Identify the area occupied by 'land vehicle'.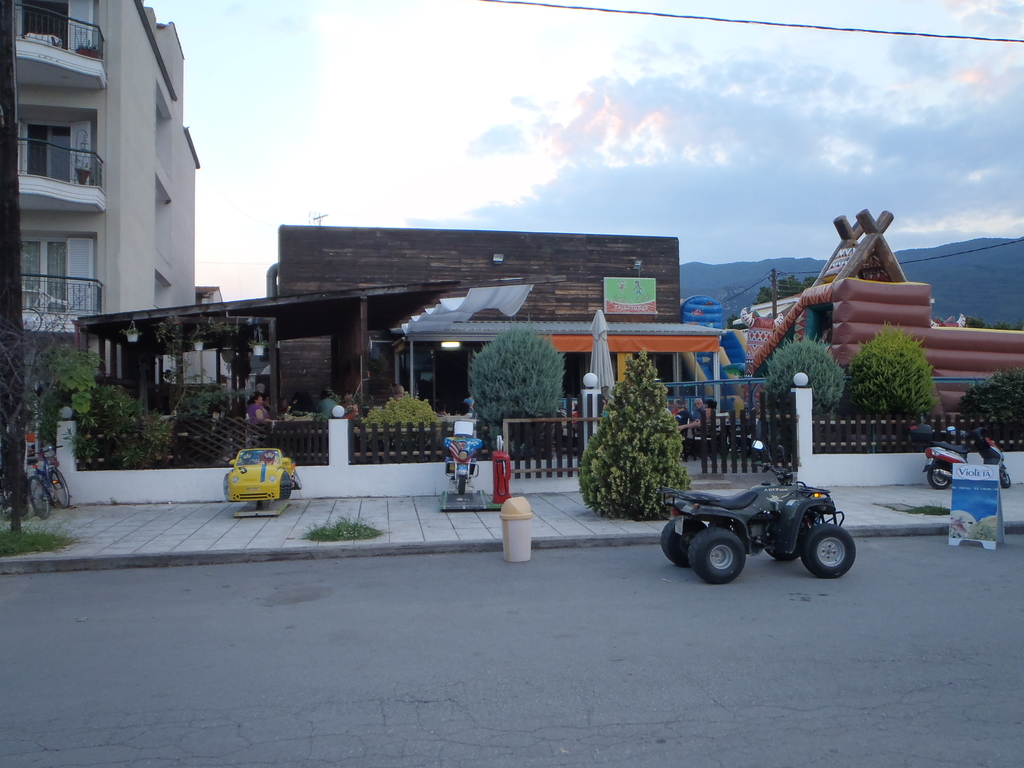
Area: x1=221, y1=447, x2=305, y2=502.
